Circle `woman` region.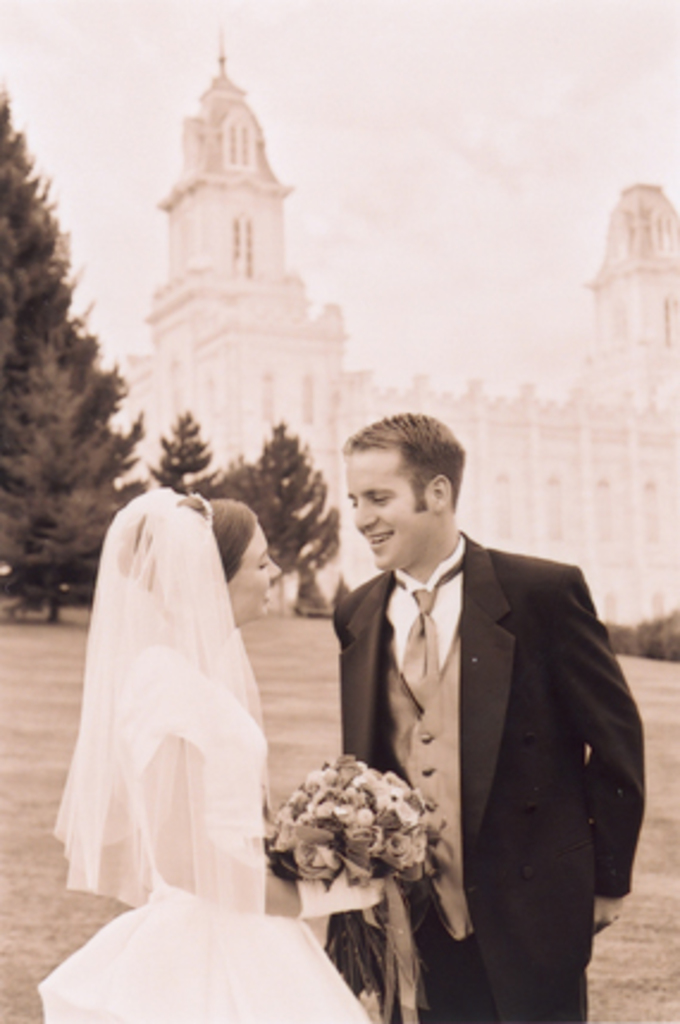
Region: 48/465/291/960.
